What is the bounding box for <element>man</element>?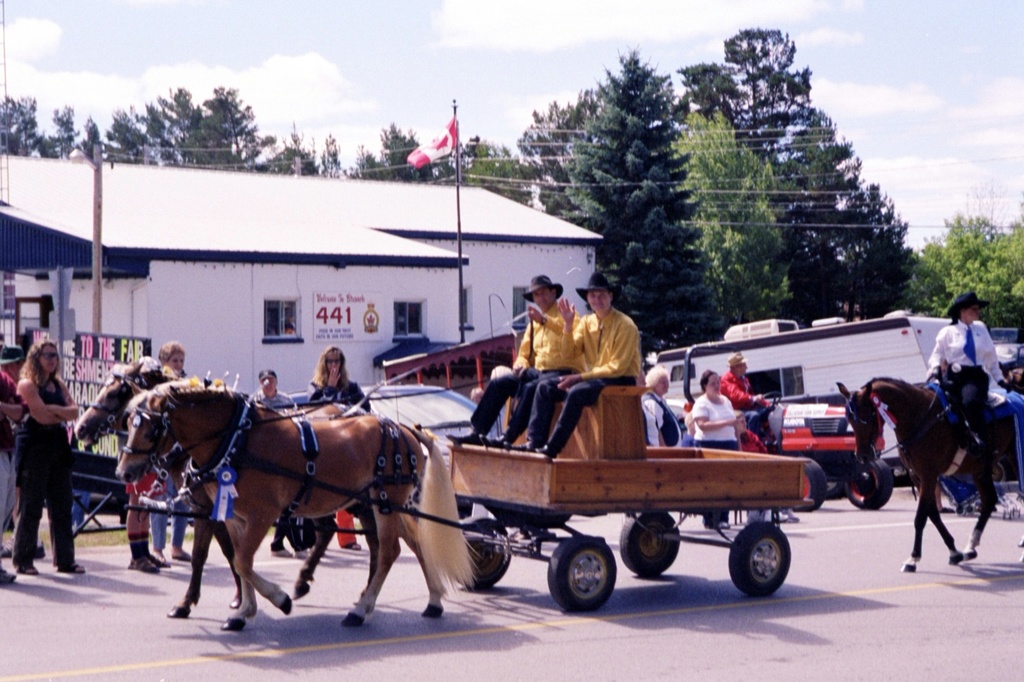
(718, 349, 770, 438).
